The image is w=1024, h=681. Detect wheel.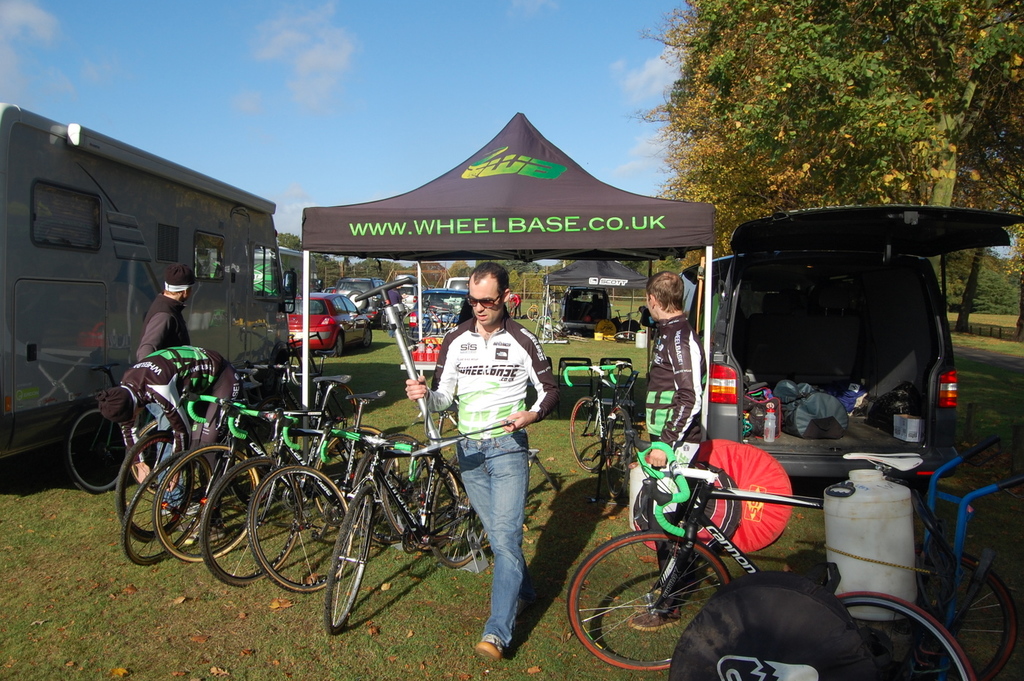
Detection: (527, 306, 538, 319).
